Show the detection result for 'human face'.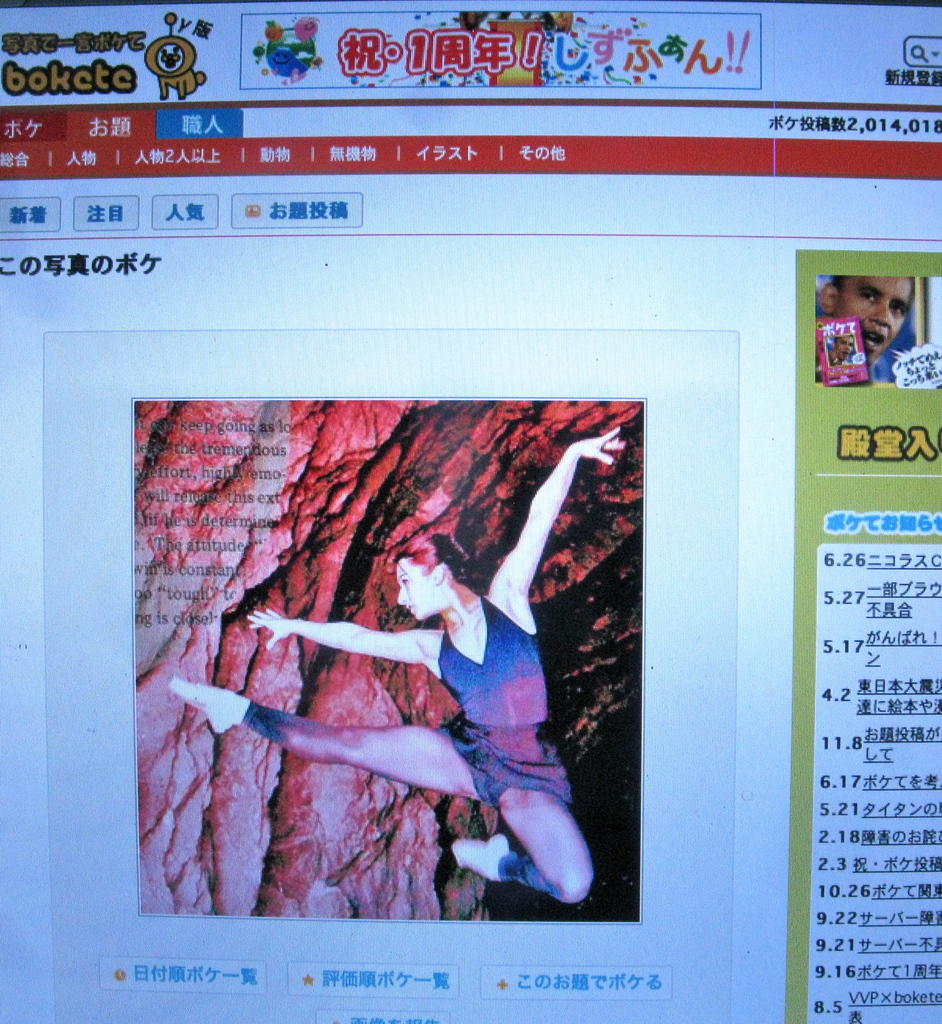
region(832, 278, 920, 353).
